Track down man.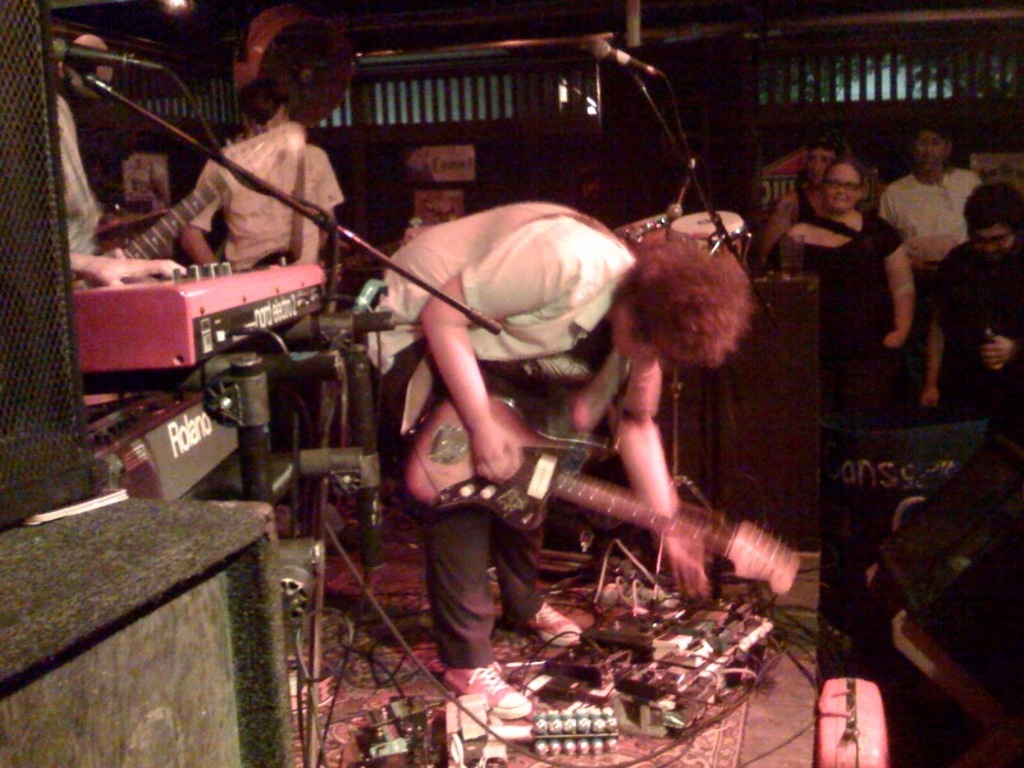
Tracked to (left=365, top=201, right=755, bottom=717).
